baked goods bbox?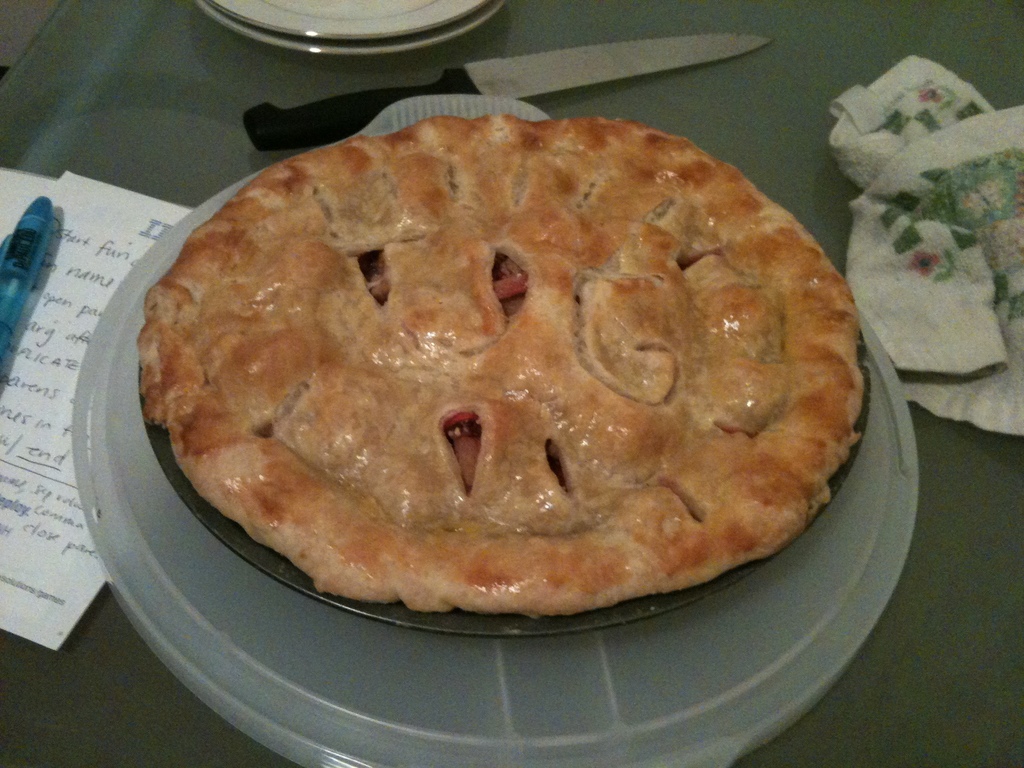
(131, 116, 863, 620)
